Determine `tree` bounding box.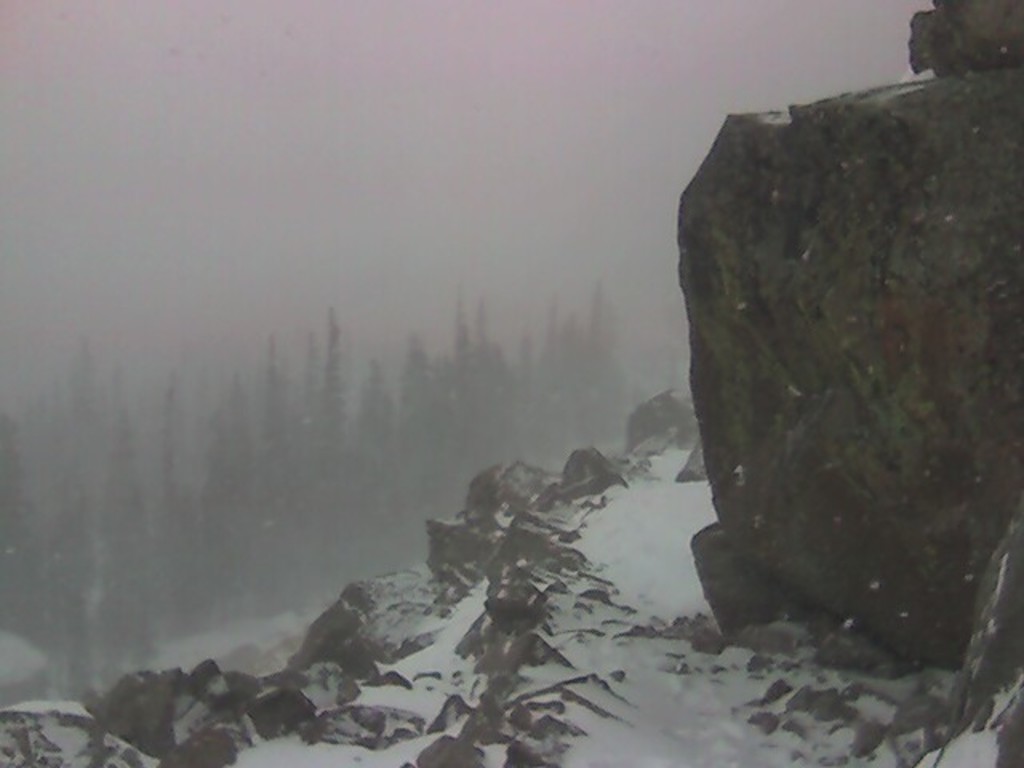
Determined: crop(0, 411, 64, 669).
